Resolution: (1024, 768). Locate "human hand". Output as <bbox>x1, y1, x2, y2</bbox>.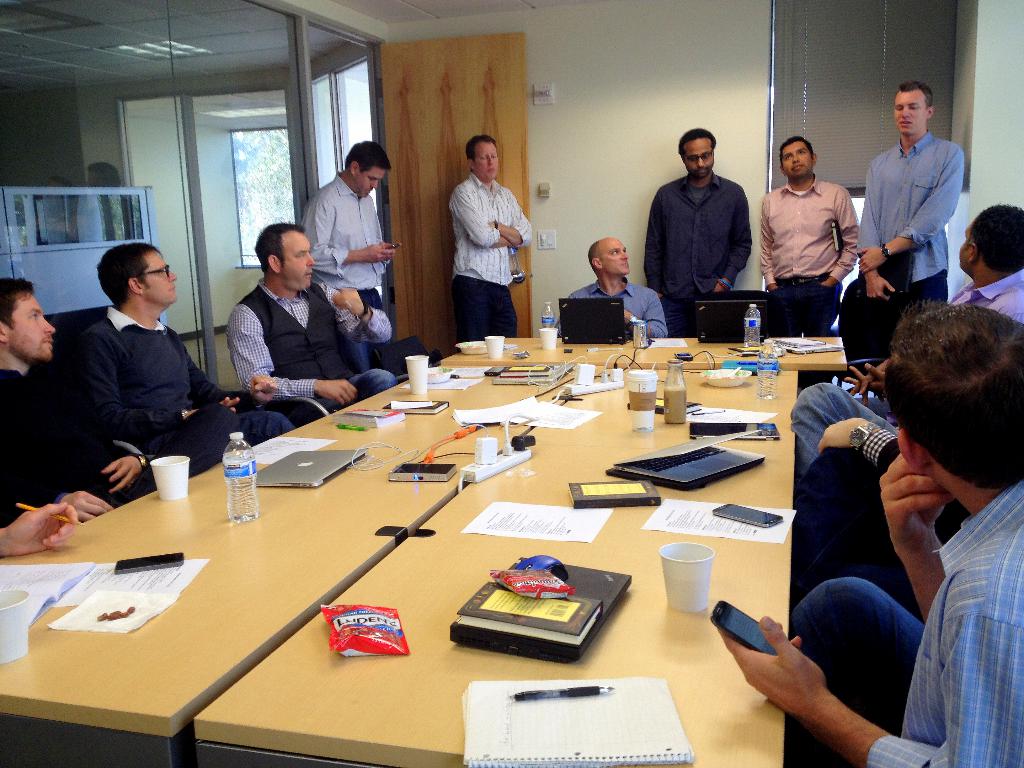
<bbox>100, 457, 144, 492</bbox>.
